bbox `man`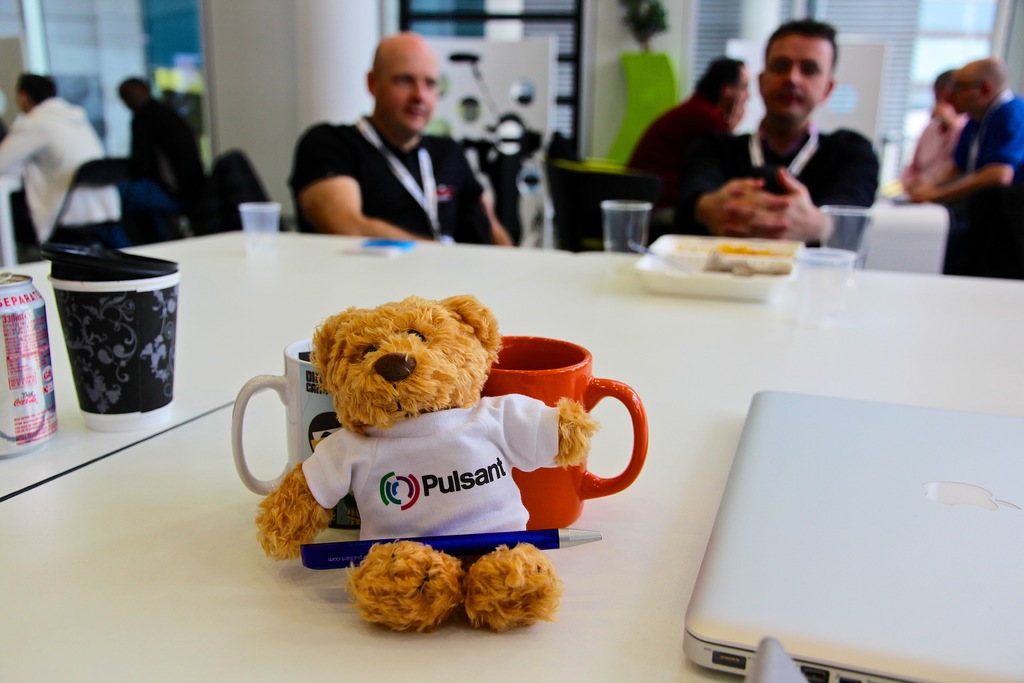
select_region(122, 67, 219, 213)
